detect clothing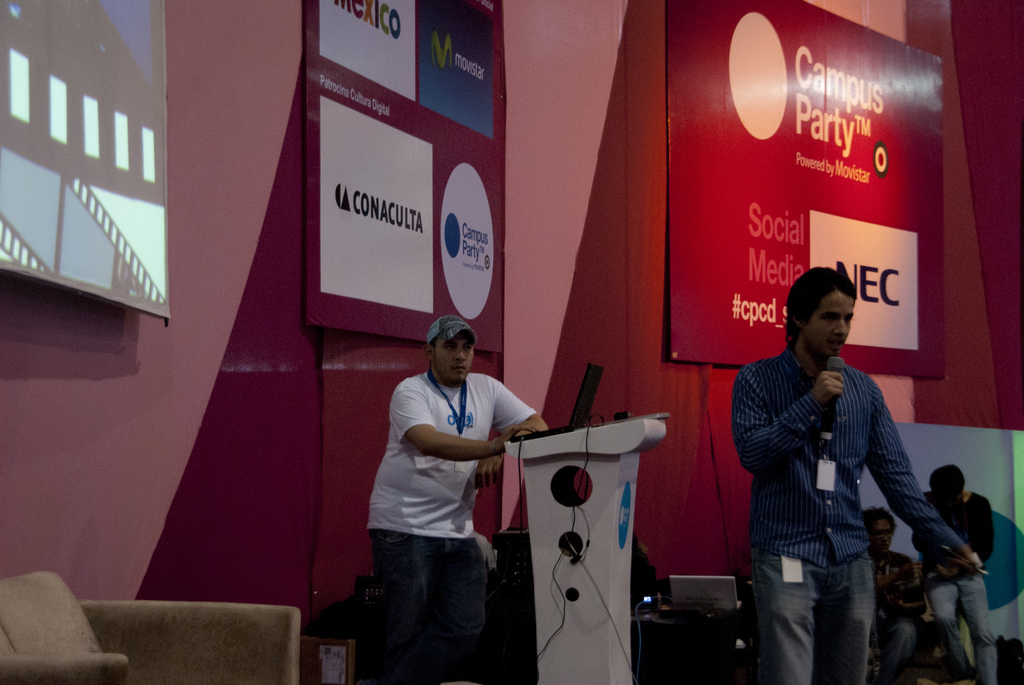
Rect(728, 344, 968, 684)
